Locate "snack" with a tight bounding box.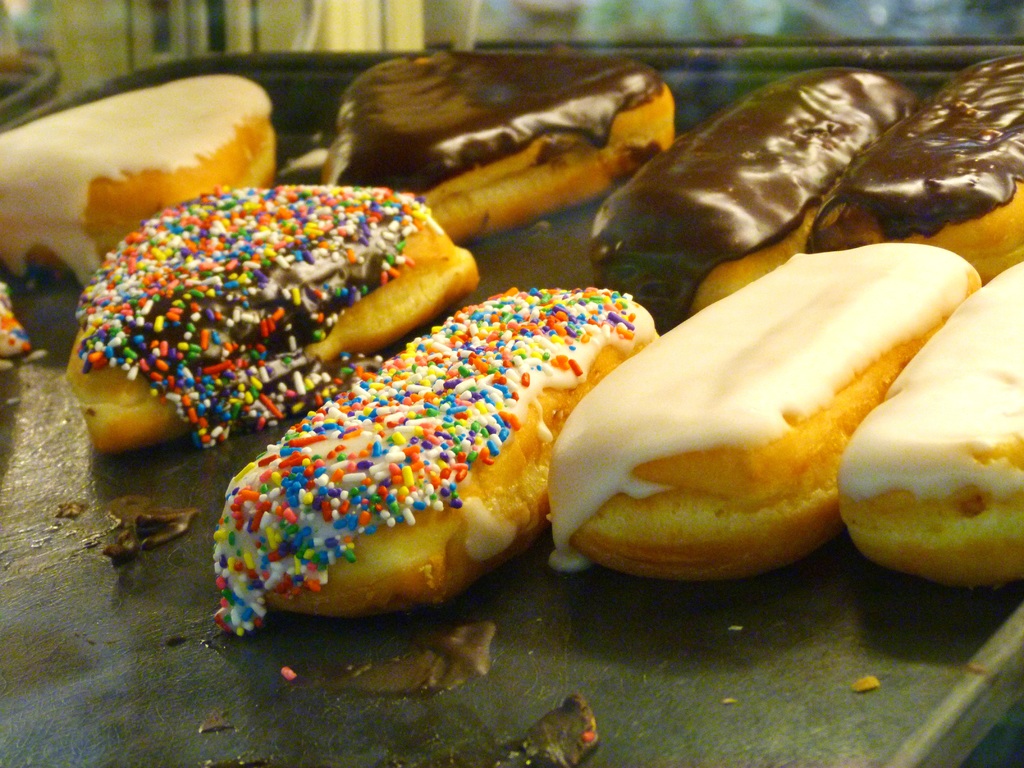
l=835, t=255, r=1023, b=589.
